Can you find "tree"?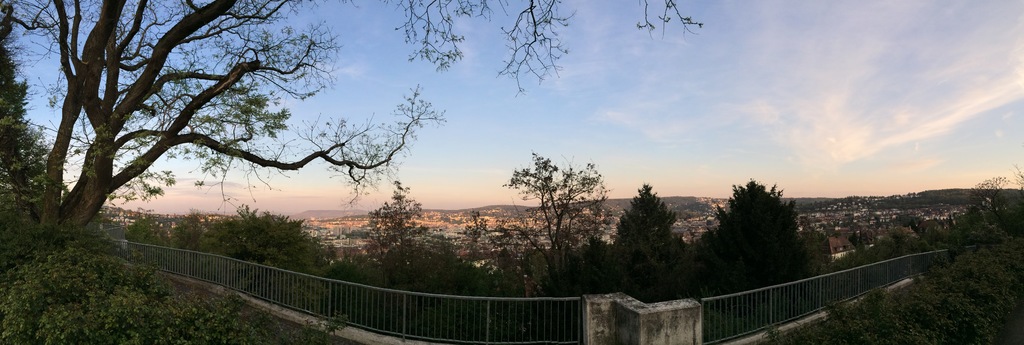
Yes, bounding box: 714 169 808 281.
